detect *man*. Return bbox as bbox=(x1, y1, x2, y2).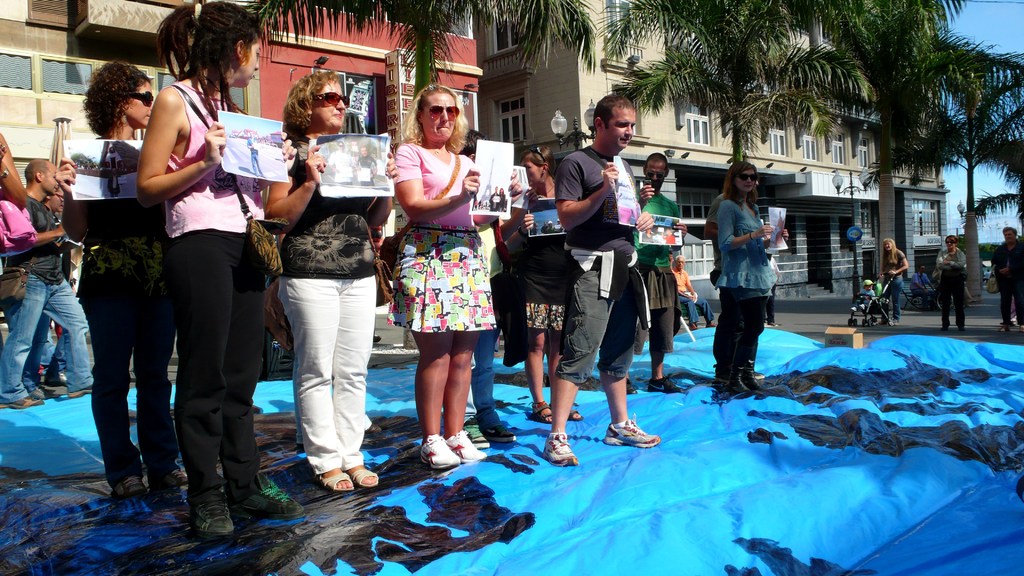
bbox=(250, 129, 267, 180).
